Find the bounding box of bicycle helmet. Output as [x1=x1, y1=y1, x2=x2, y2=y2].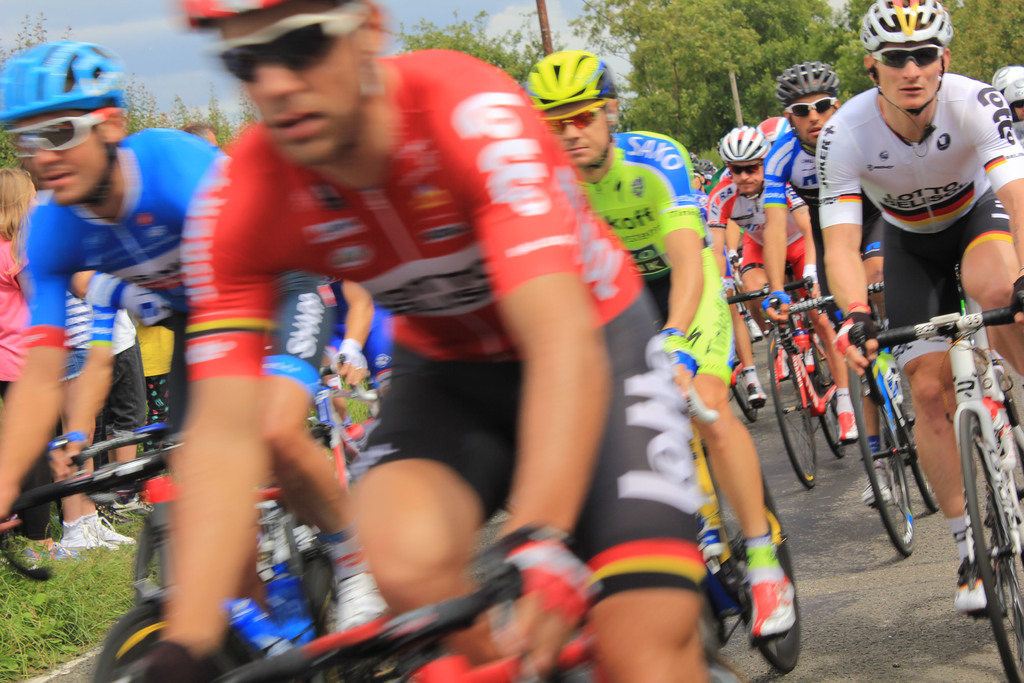
[x1=687, y1=159, x2=704, y2=193].
